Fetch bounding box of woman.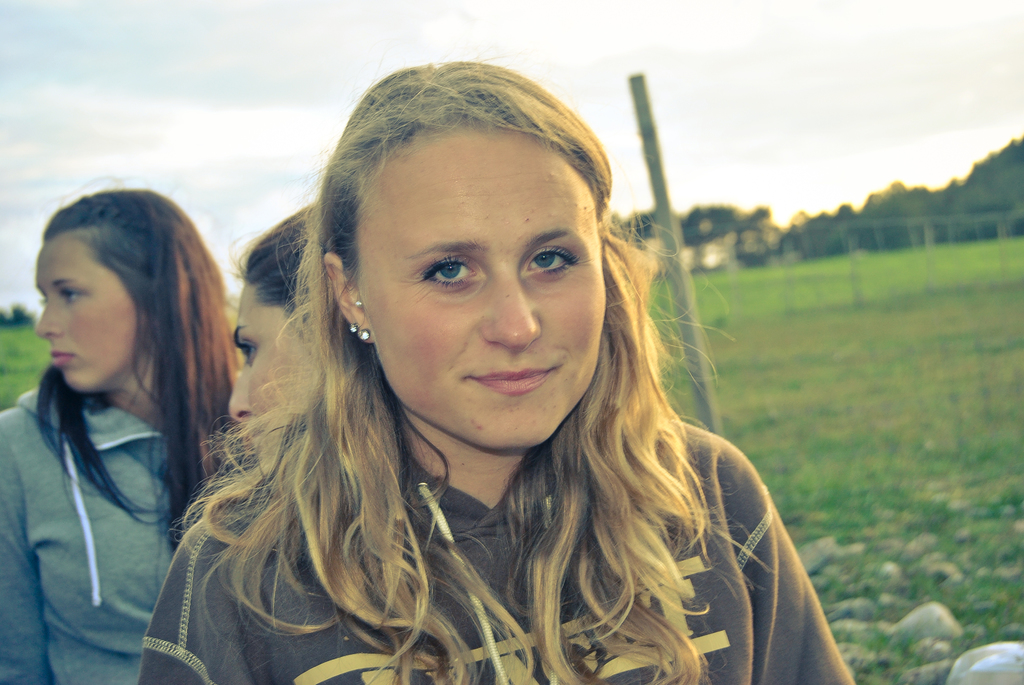
Bbox: box=[232, 195, 330, 432].
